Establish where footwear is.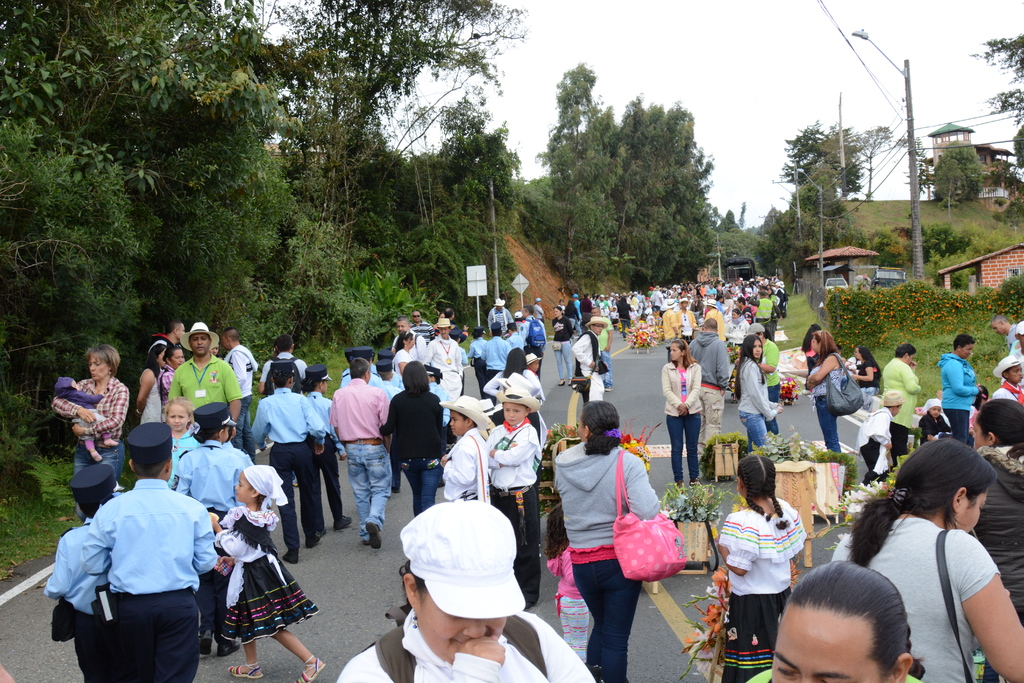
Established at {"left": 225, "top": 662, "right": 264, "bottom": 679}.
